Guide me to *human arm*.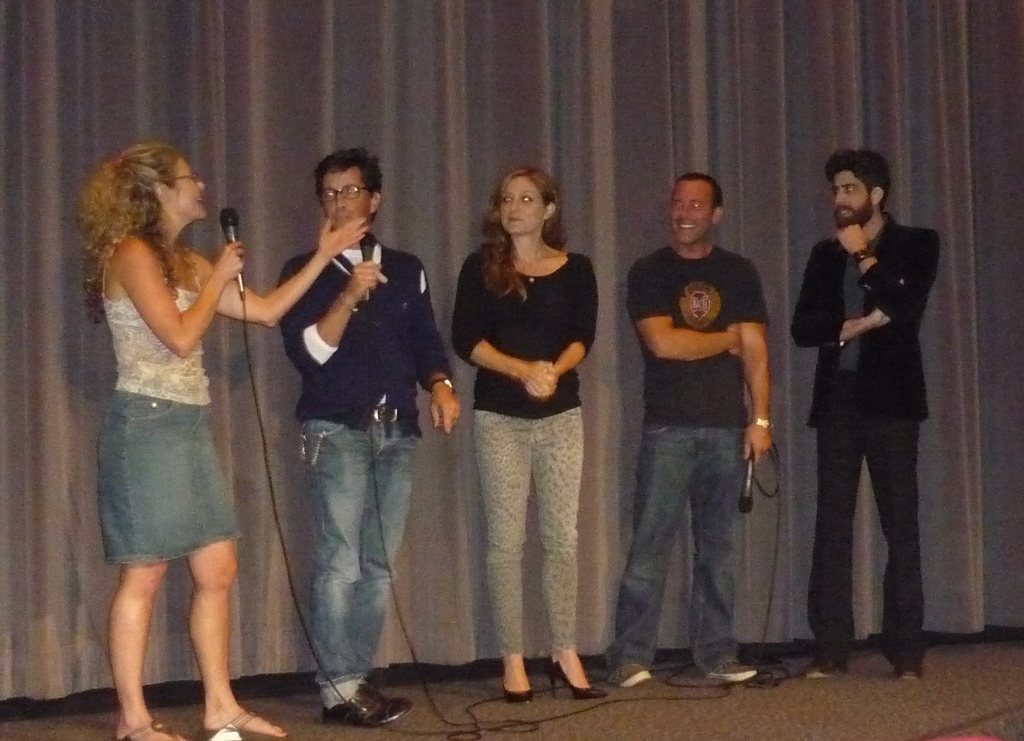
Guidance: left=795, top=250, right=899, bottom=345.
